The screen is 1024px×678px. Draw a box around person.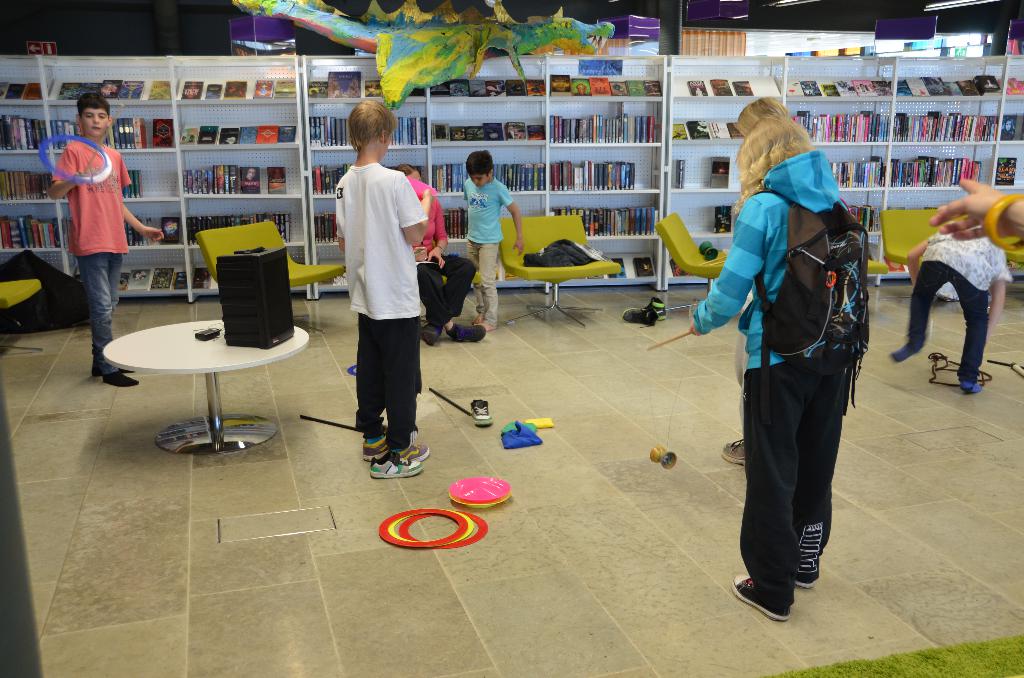
region(732, 95, 792, 140).
